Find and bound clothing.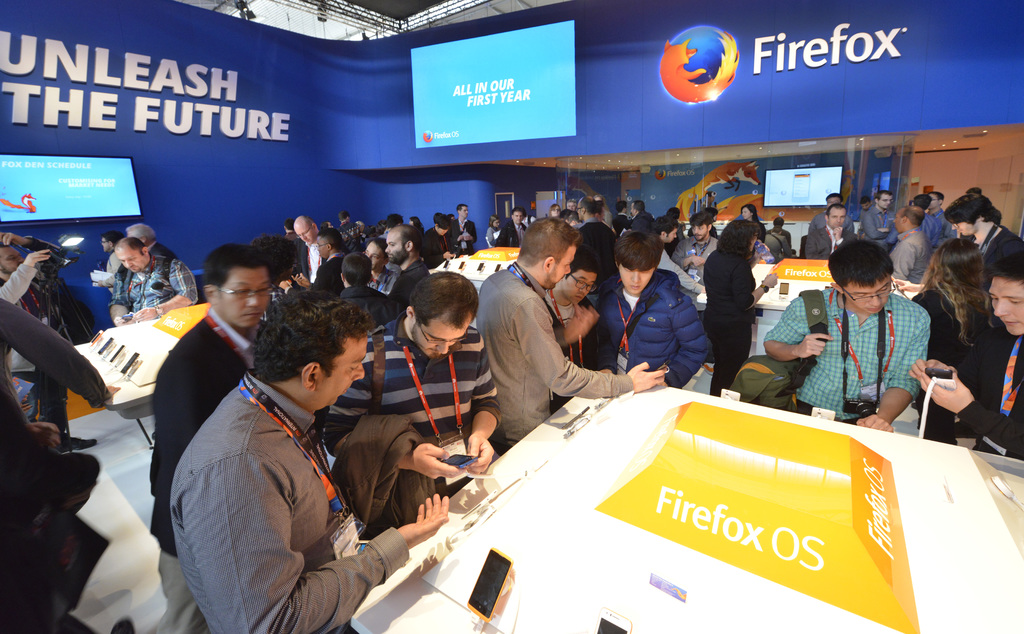
Bound: [570, 217, 620, 263].
